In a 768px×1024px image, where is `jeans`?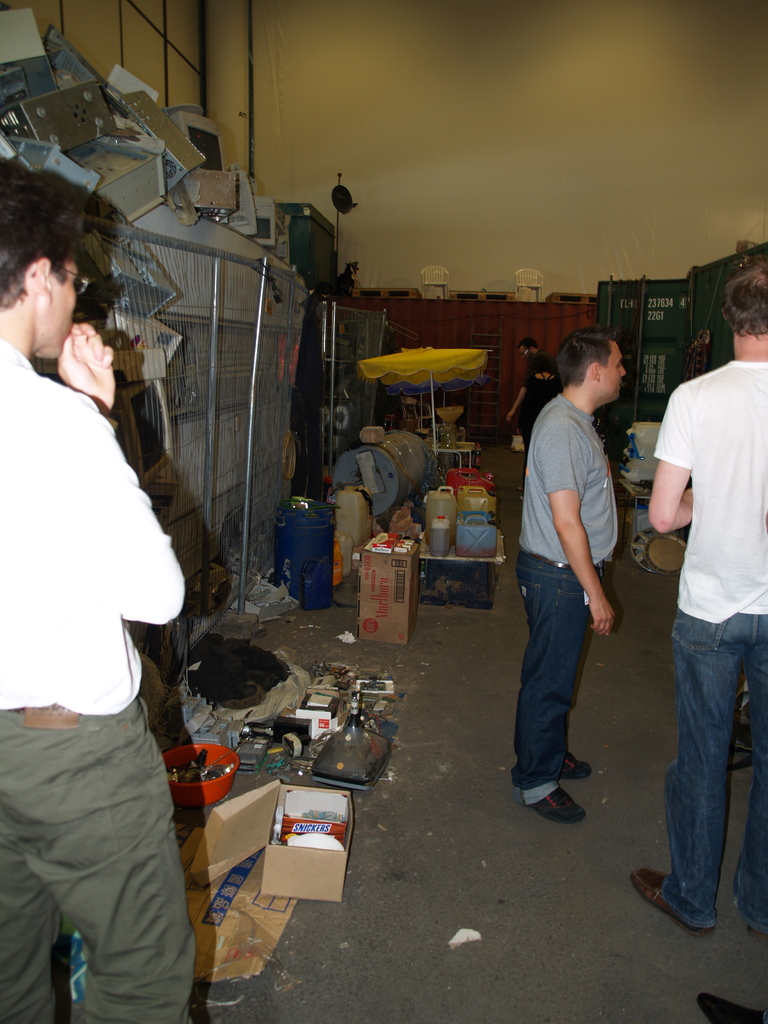
bbox=[0, 698, 202, 1023].
